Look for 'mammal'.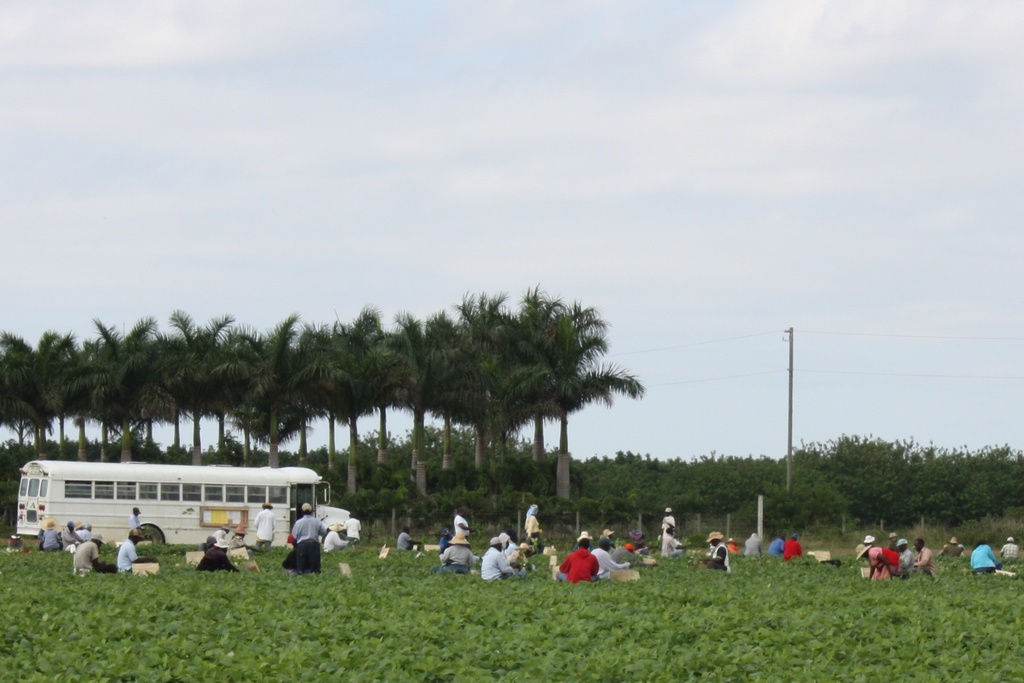
Found: region(127, 506, 146, 532).
